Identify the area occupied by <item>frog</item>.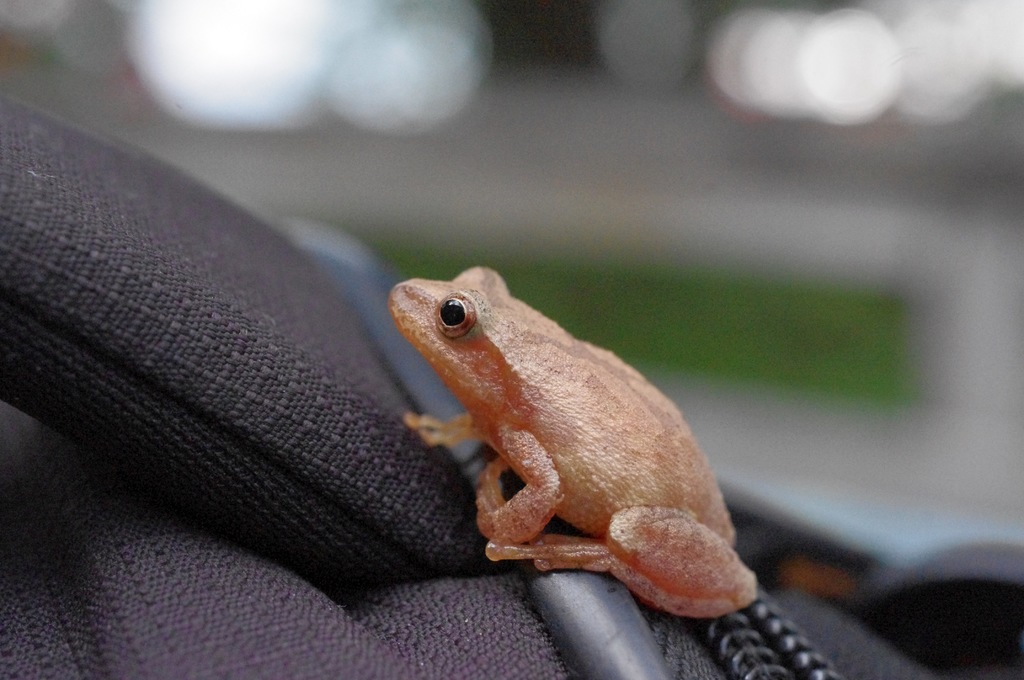
Area: bbox=(388, 265, 758, 618).
